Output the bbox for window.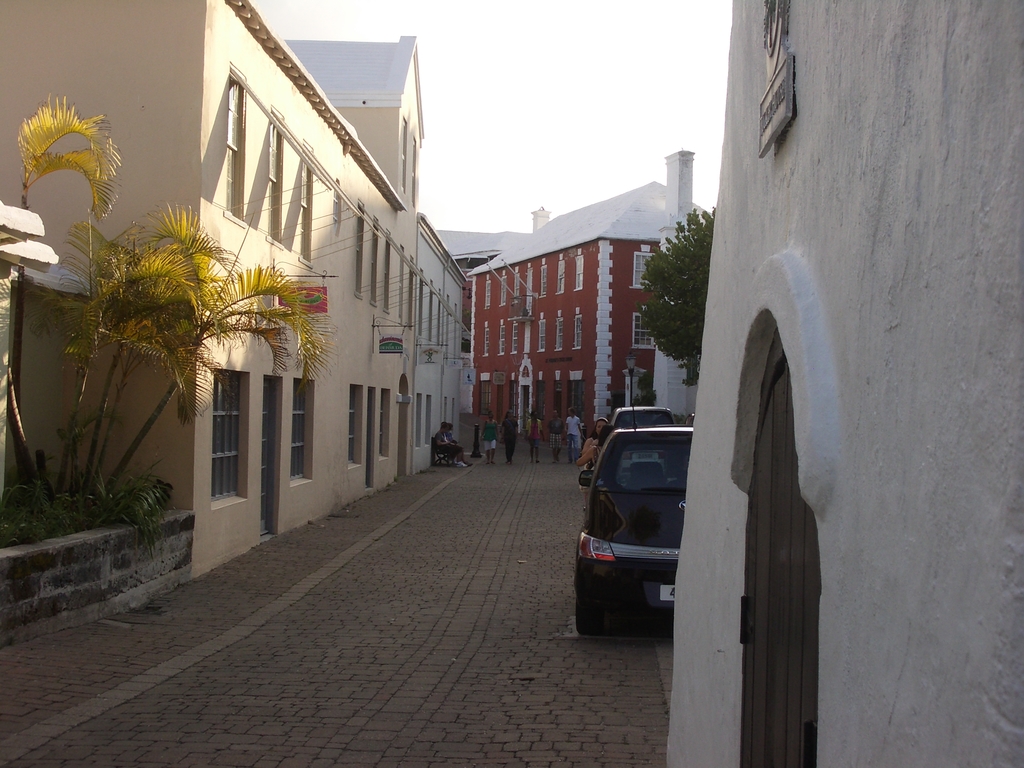
509:384:520:417.
